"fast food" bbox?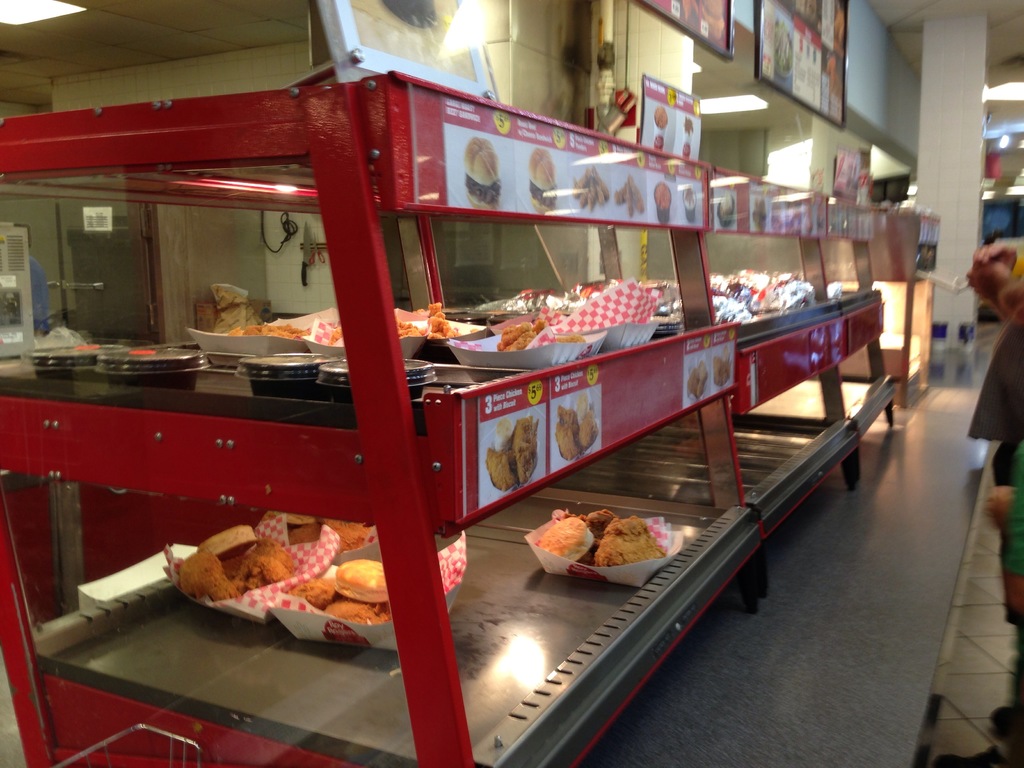
(548, 392, 598, 458)
